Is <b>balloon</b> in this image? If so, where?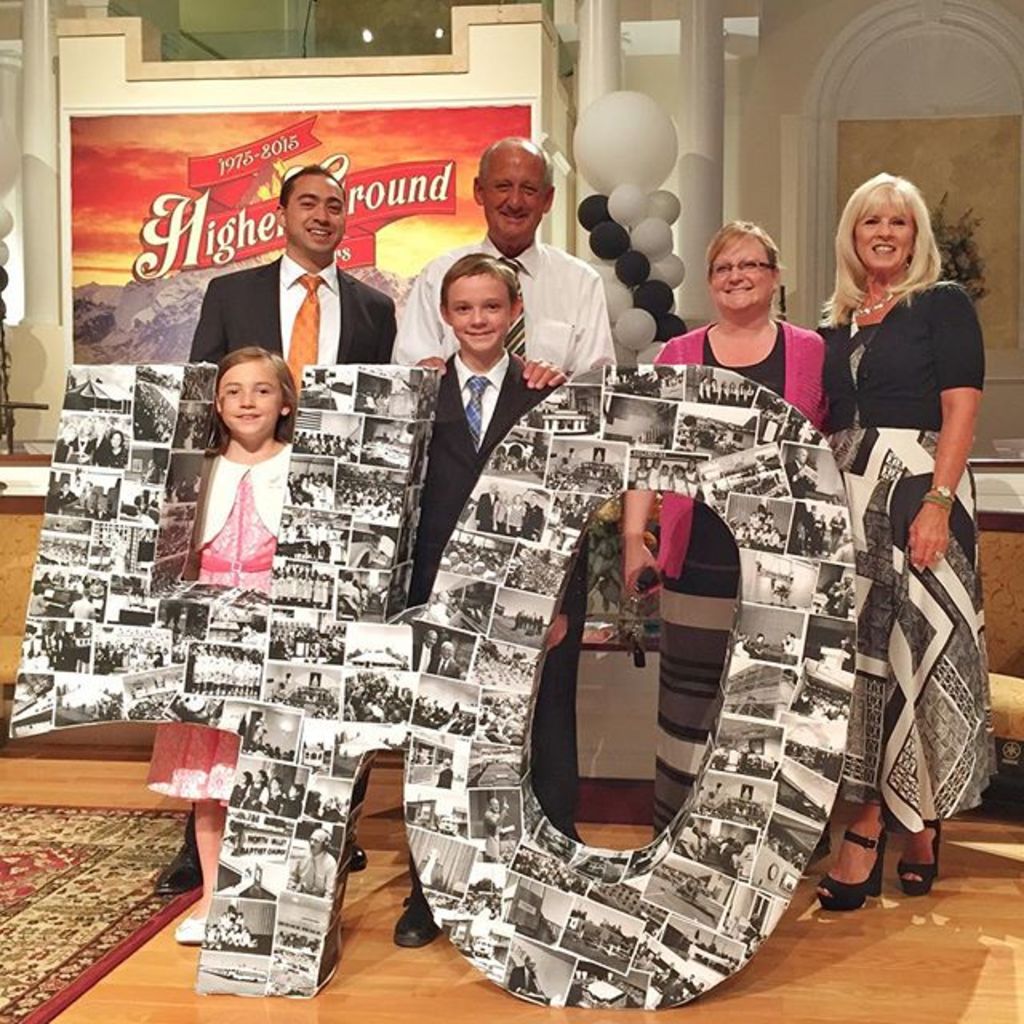
Yes, at x1=573, y1=190, x2=610, y2=230.
